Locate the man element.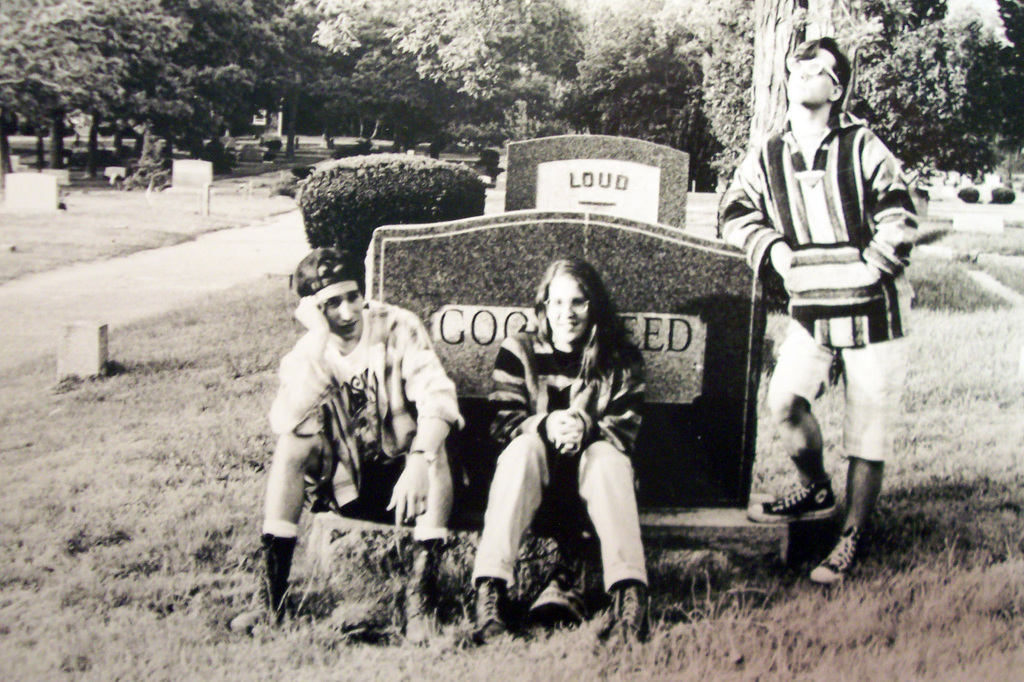
Element bbox: bbox(721, 36, 918, 583).
